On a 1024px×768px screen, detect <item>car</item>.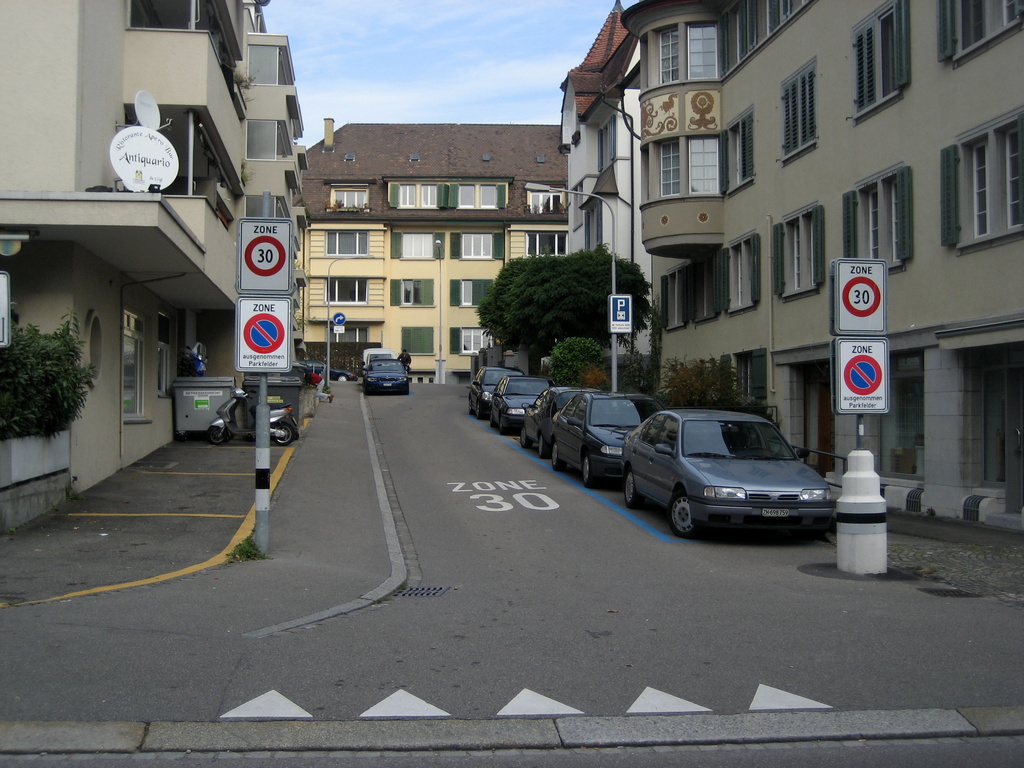
box=[488, 377, 556, 433].
